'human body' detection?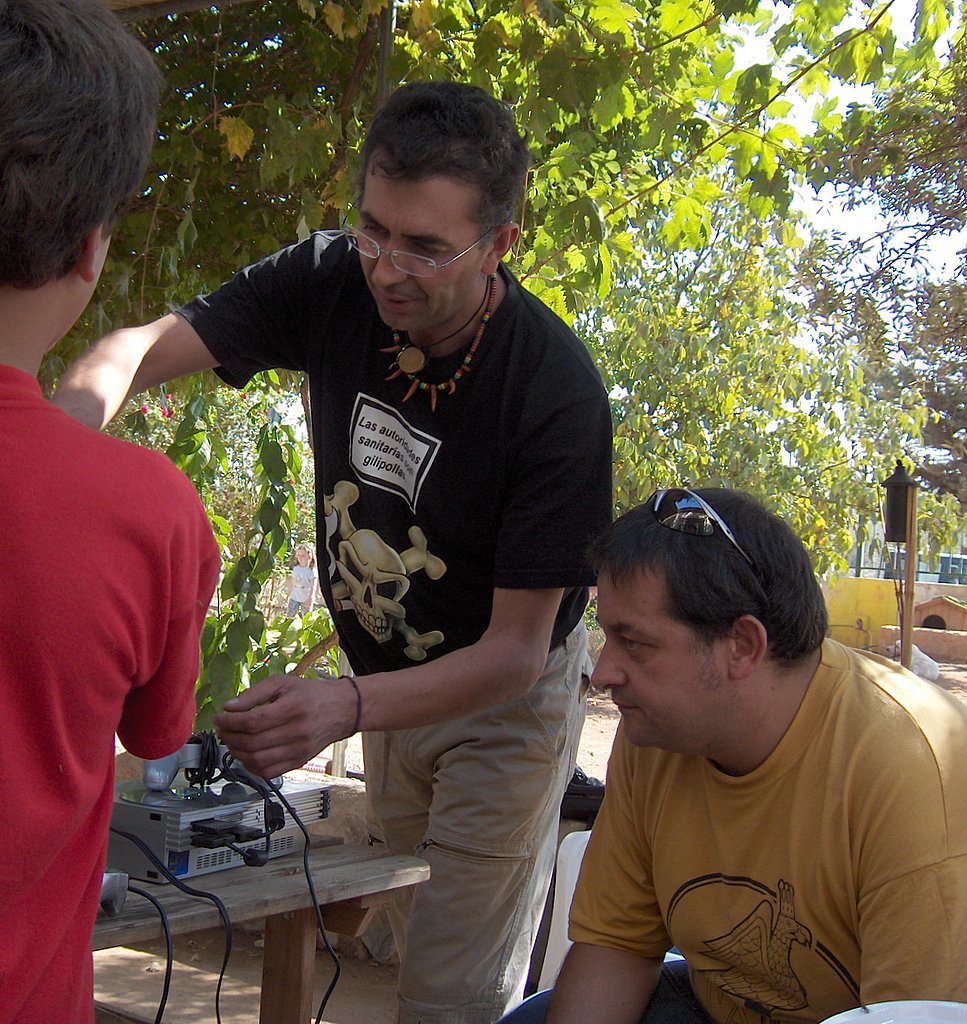
detection(0, 0, 226, 1023)
